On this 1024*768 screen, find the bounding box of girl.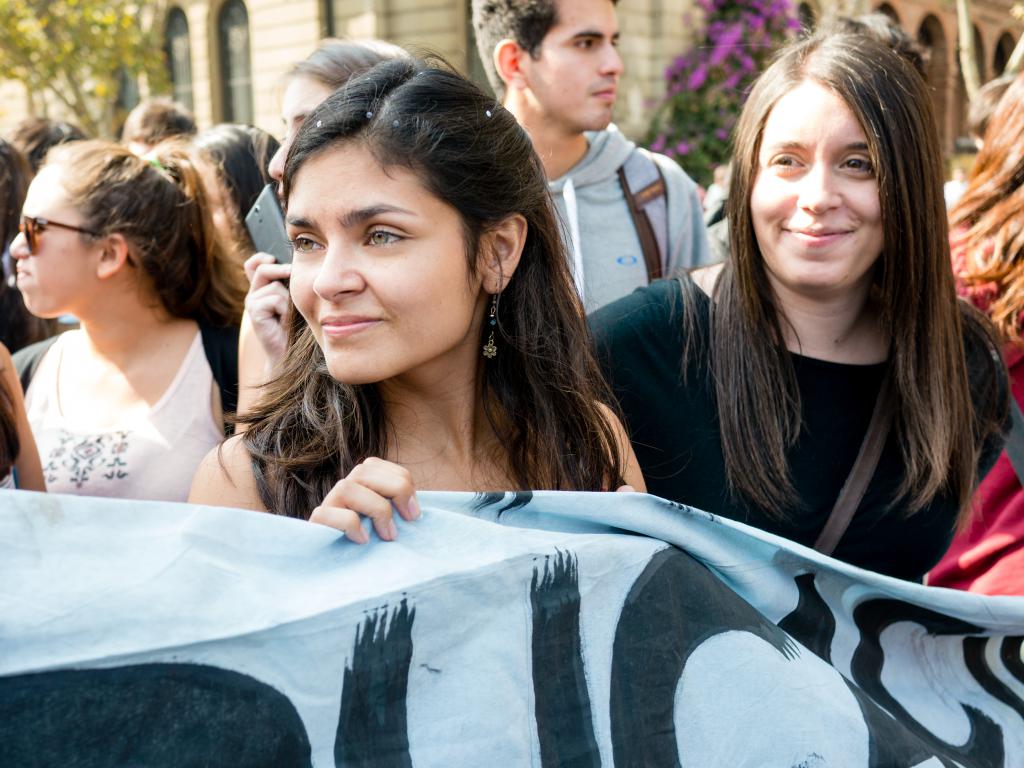
Bounding box: 184:42:662:543.
